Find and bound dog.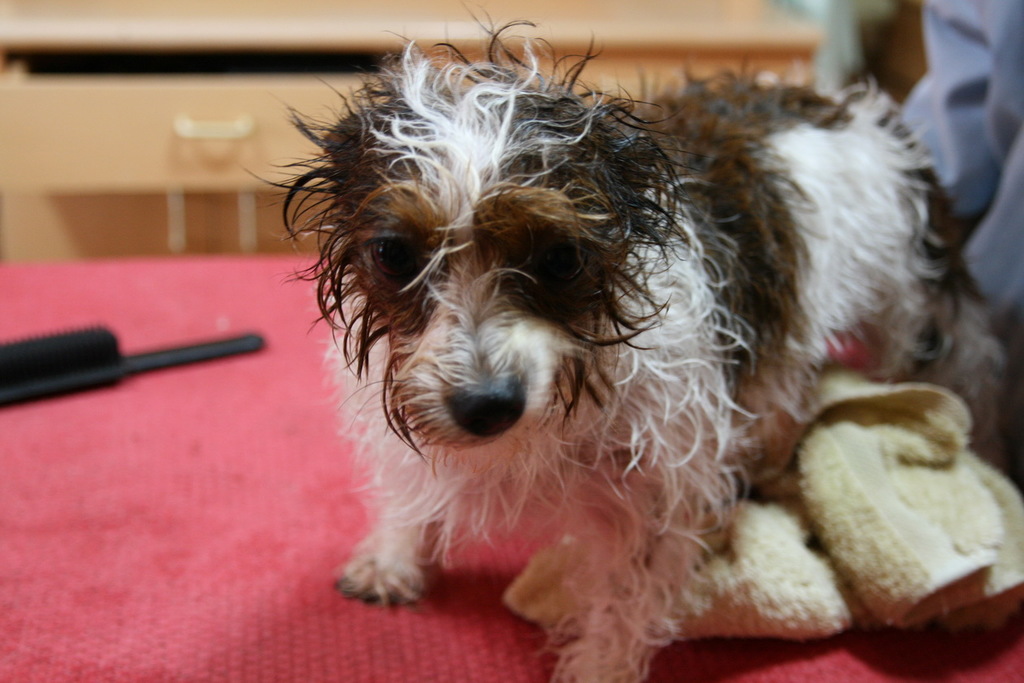
Bound: bbox=(243, 6, 1011, 682).
